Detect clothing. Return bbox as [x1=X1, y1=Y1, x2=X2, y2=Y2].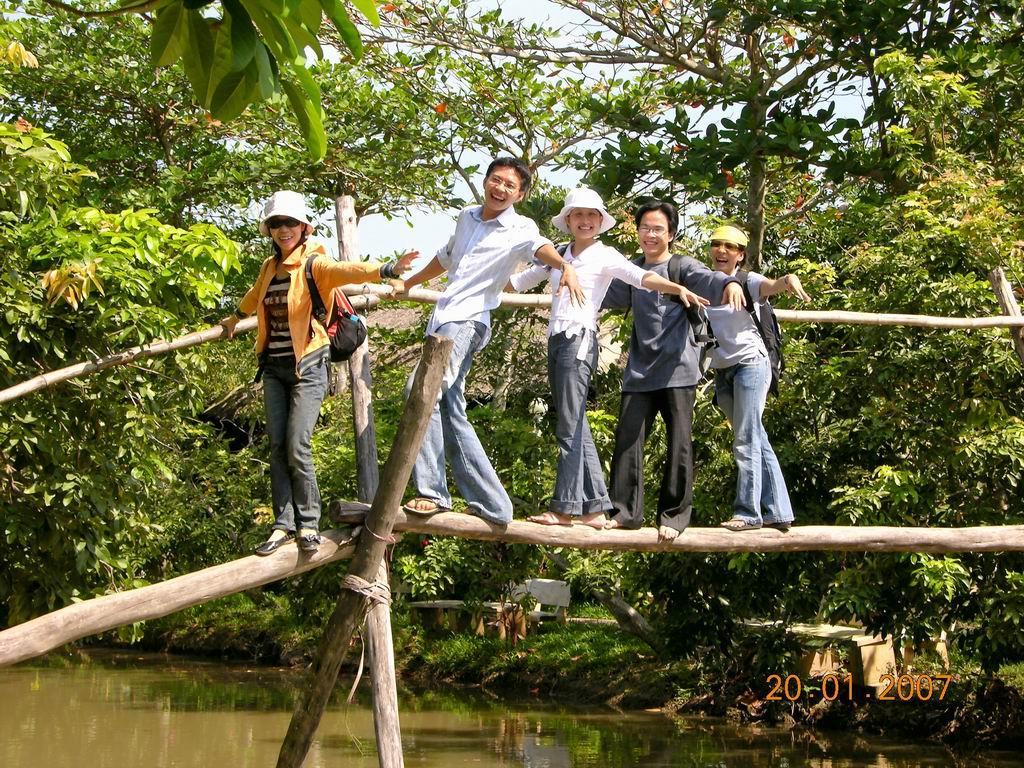
[x1=593, y1=232, x2=740, y2=524].
